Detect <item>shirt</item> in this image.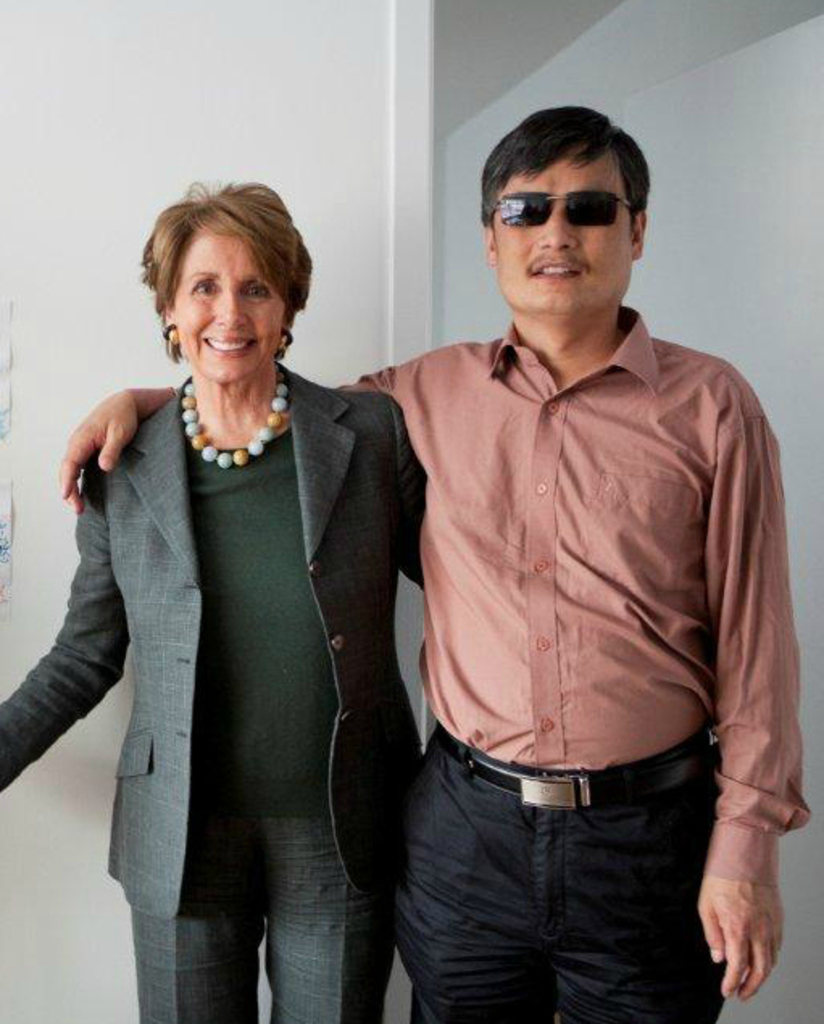
Detection: l=332, t=303, r=813, b=885.
